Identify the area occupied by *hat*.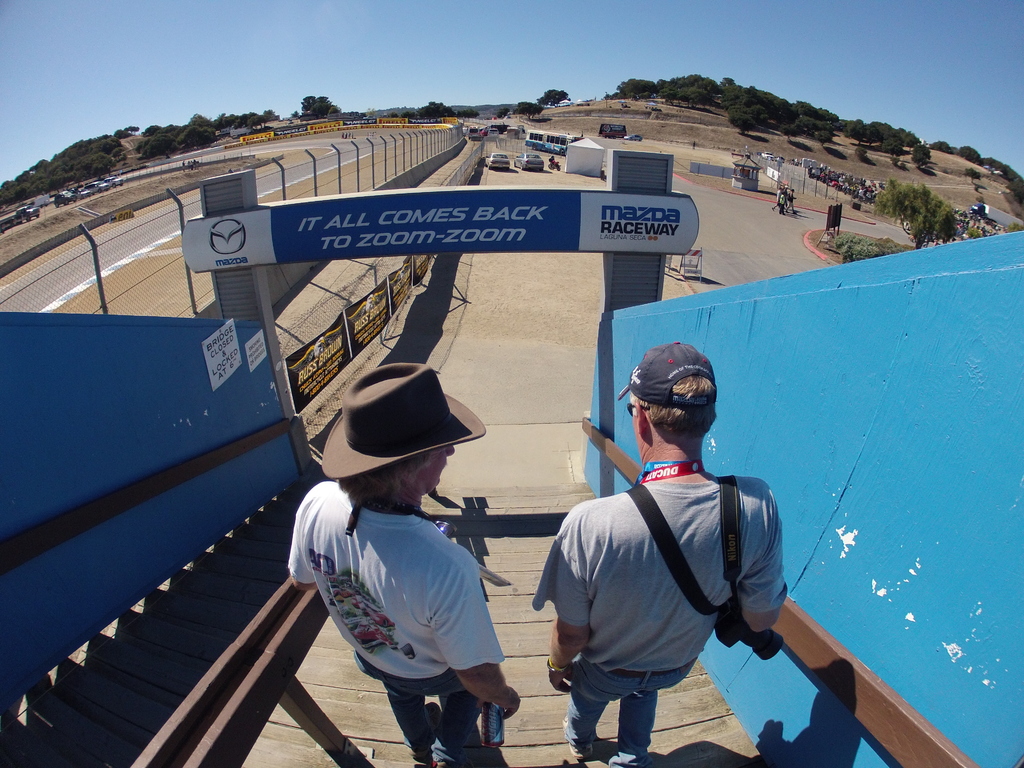
Area: bbox=(324, 361, 488, 480).
